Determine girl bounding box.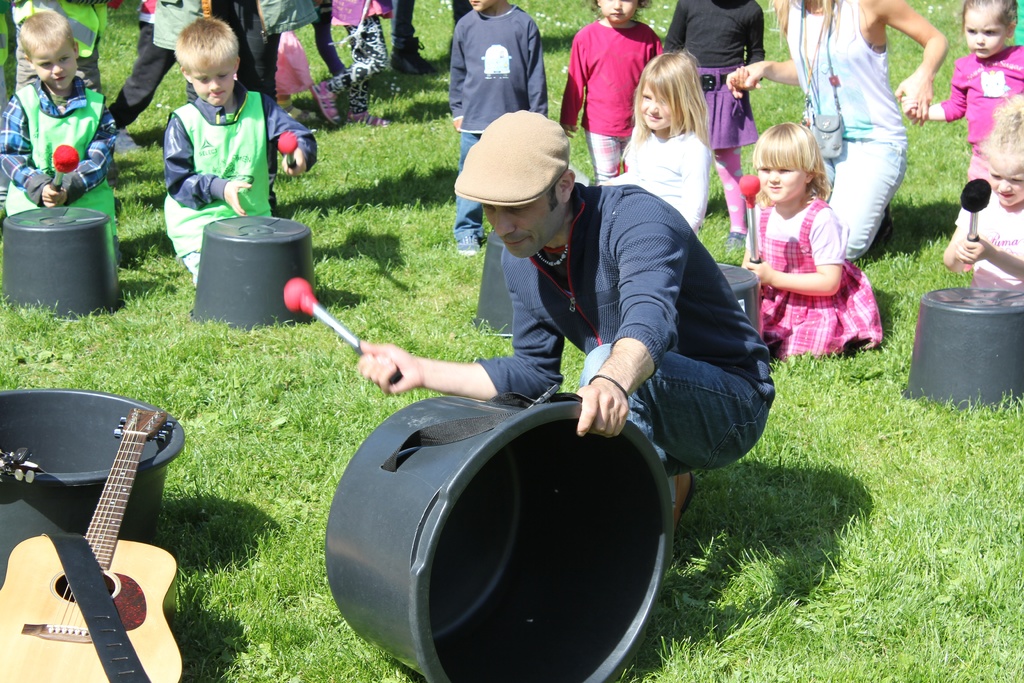
Determined: rect(559, 0, 660, 179).
